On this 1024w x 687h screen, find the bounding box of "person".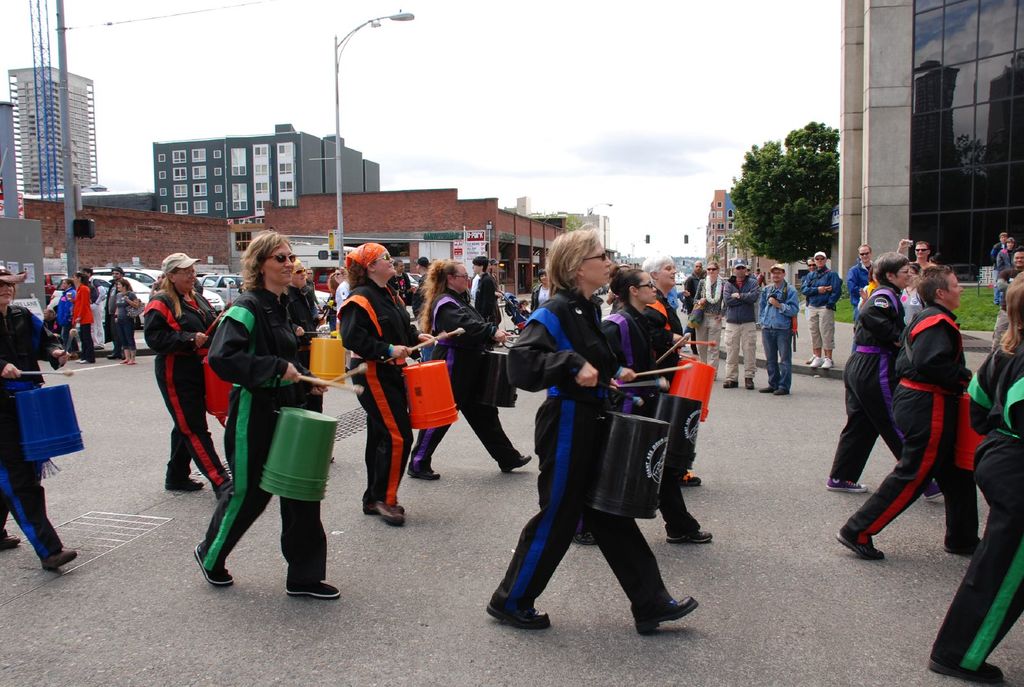
Bounding box: [683, 246, 727, 386].
